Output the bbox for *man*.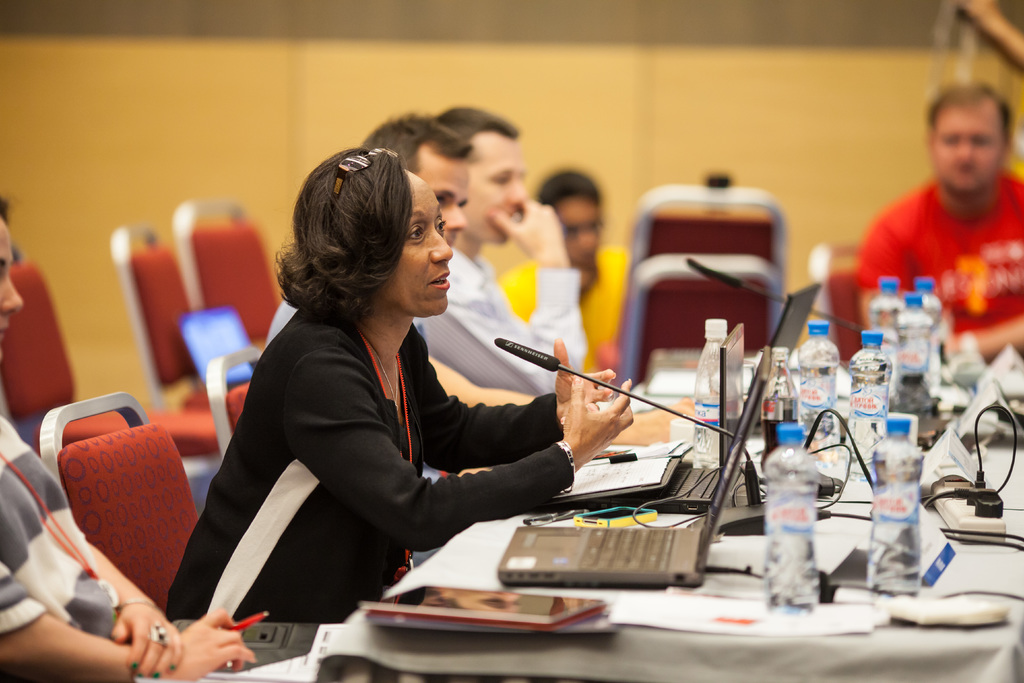
locate(436, 104, 576, 405).
